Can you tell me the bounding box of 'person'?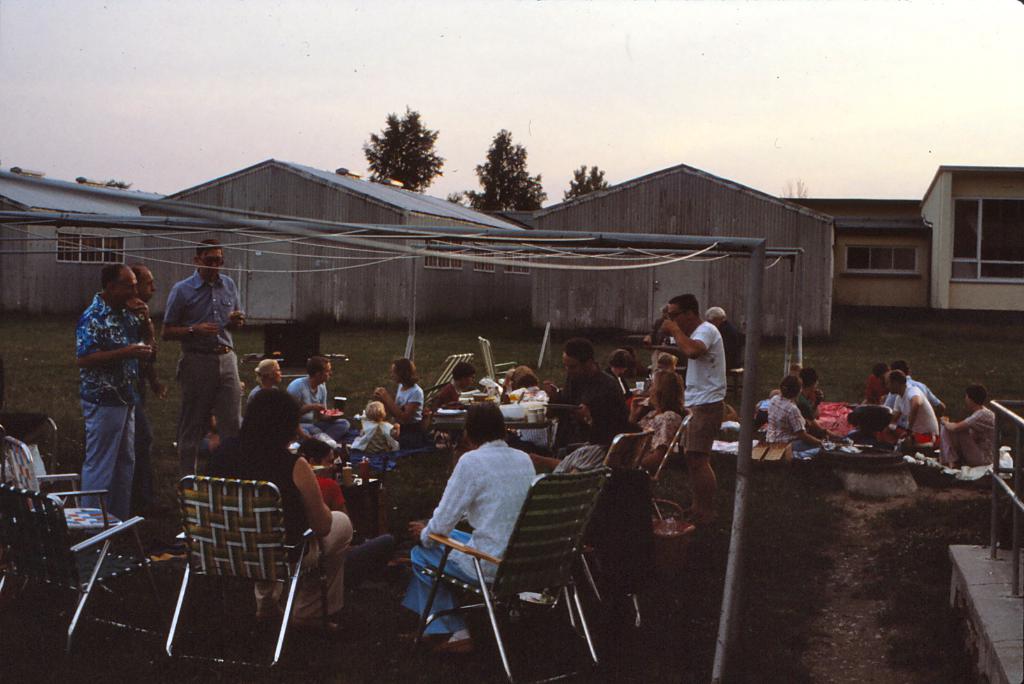
768,380,824,450.
